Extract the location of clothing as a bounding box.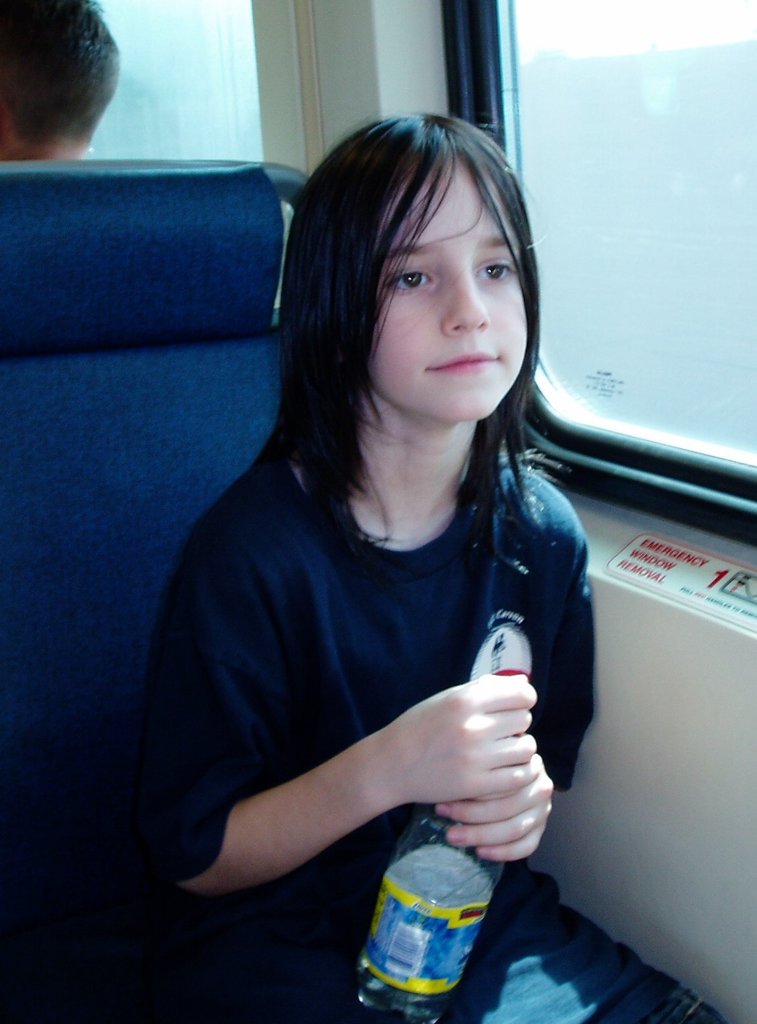
[left=139, top=351, right=625, bottom=968].
